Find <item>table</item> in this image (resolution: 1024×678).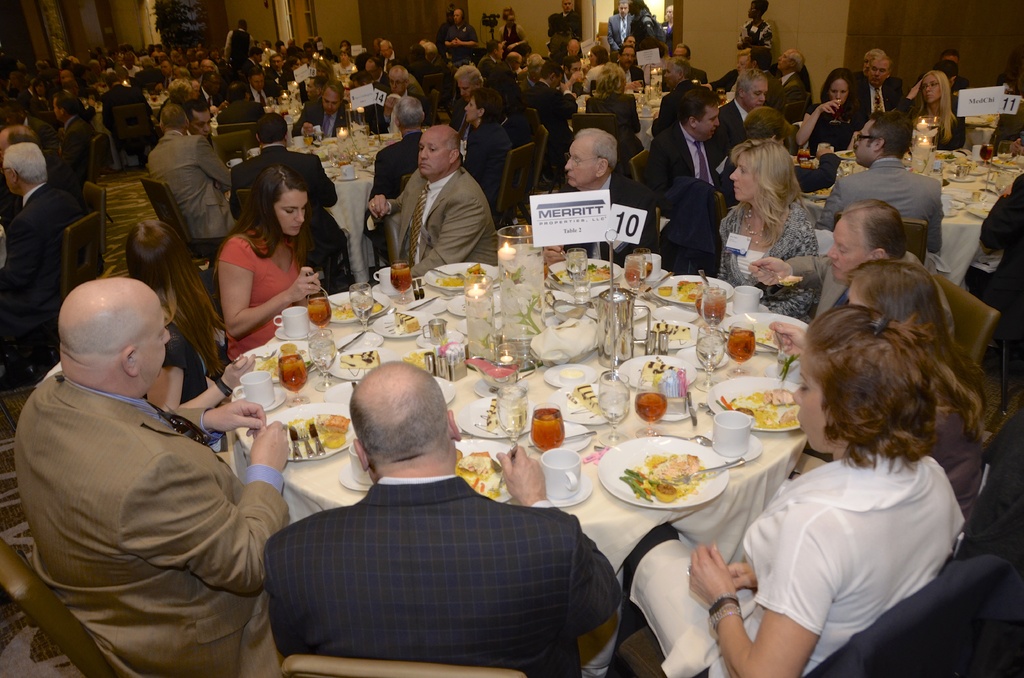
[792,144,1023,284].
